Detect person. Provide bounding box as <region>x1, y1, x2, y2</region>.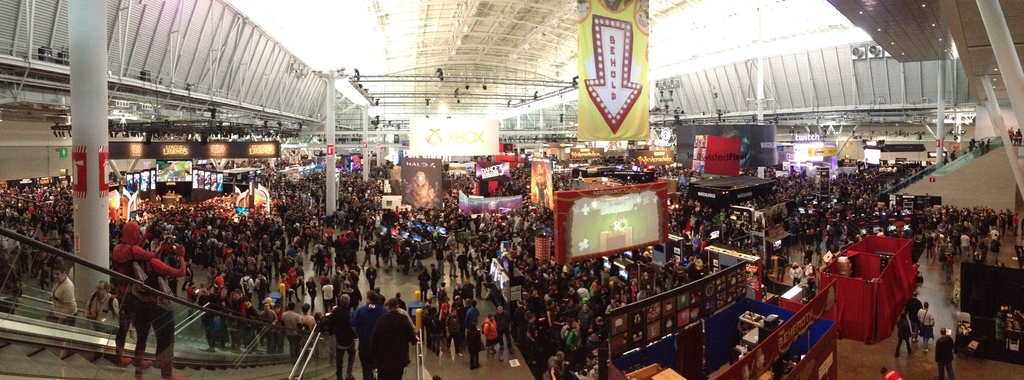
<region>282, 302, 305, 349</region>.
